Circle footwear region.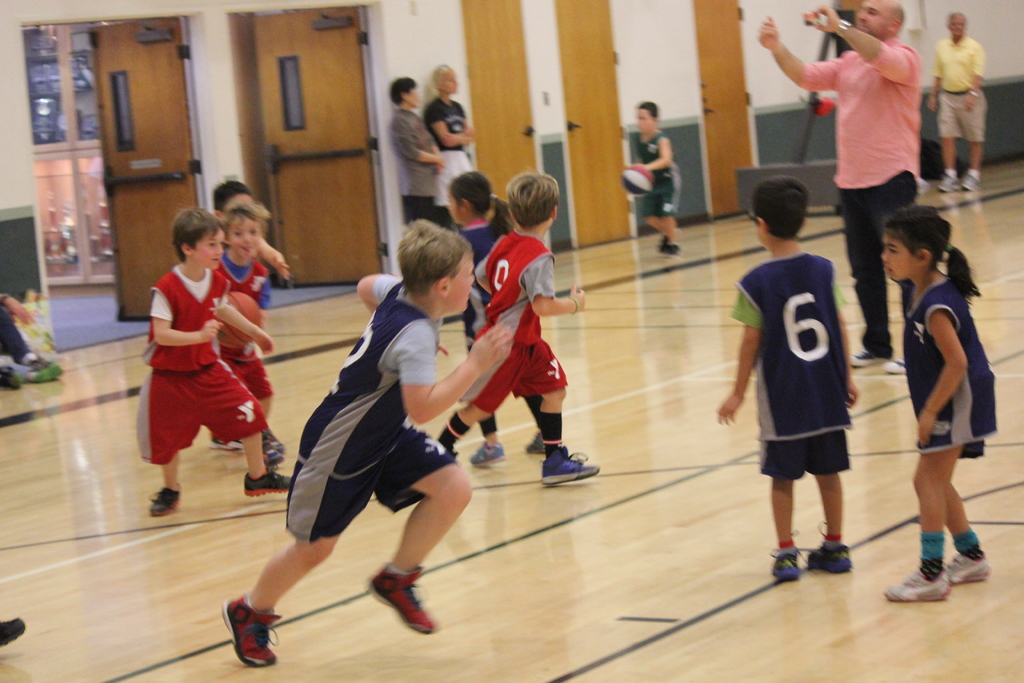
Region: box(469, 445, 501, 468).
